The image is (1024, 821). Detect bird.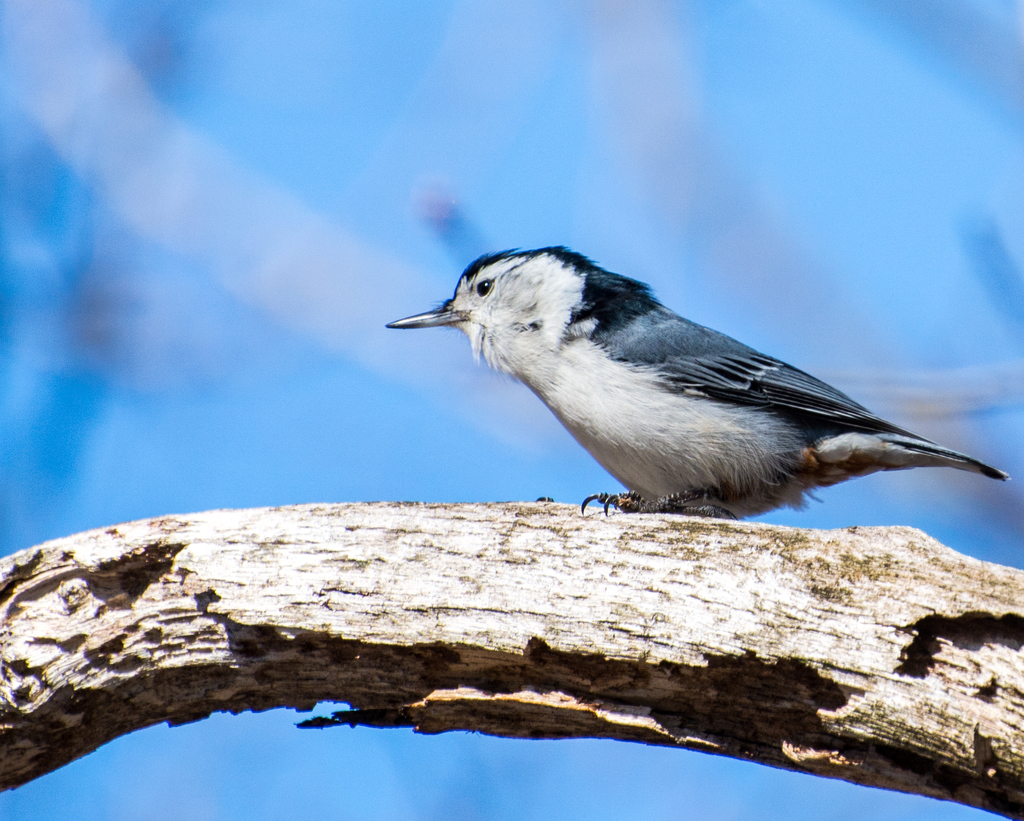
Detection: bbox=(373, 242, 1022, 512).
